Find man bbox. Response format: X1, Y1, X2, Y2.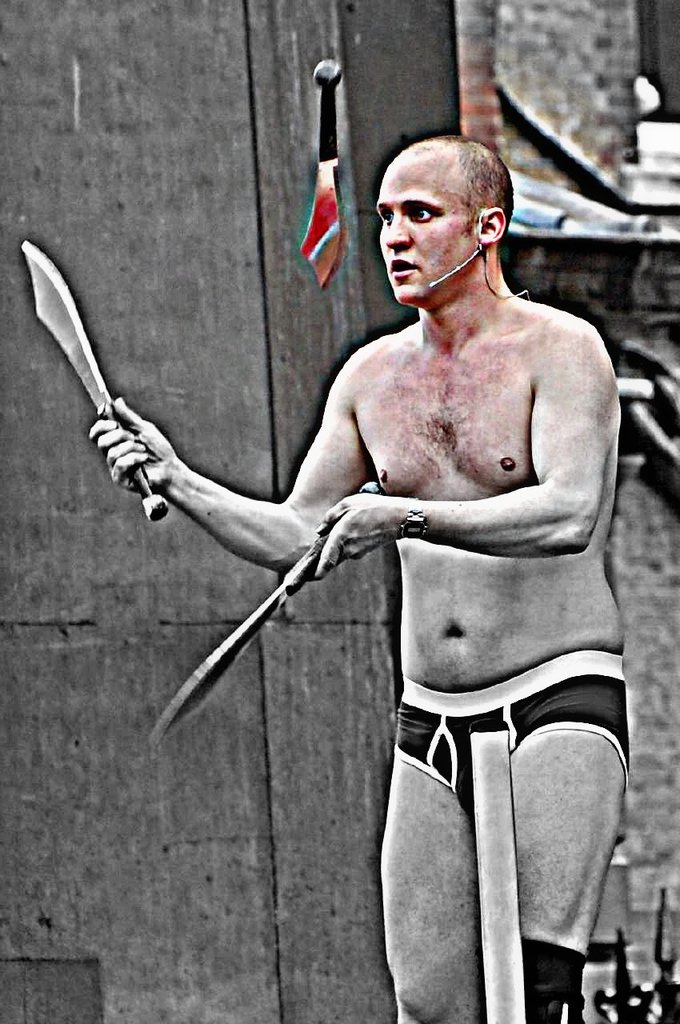
85, 133, 629, 1023.
